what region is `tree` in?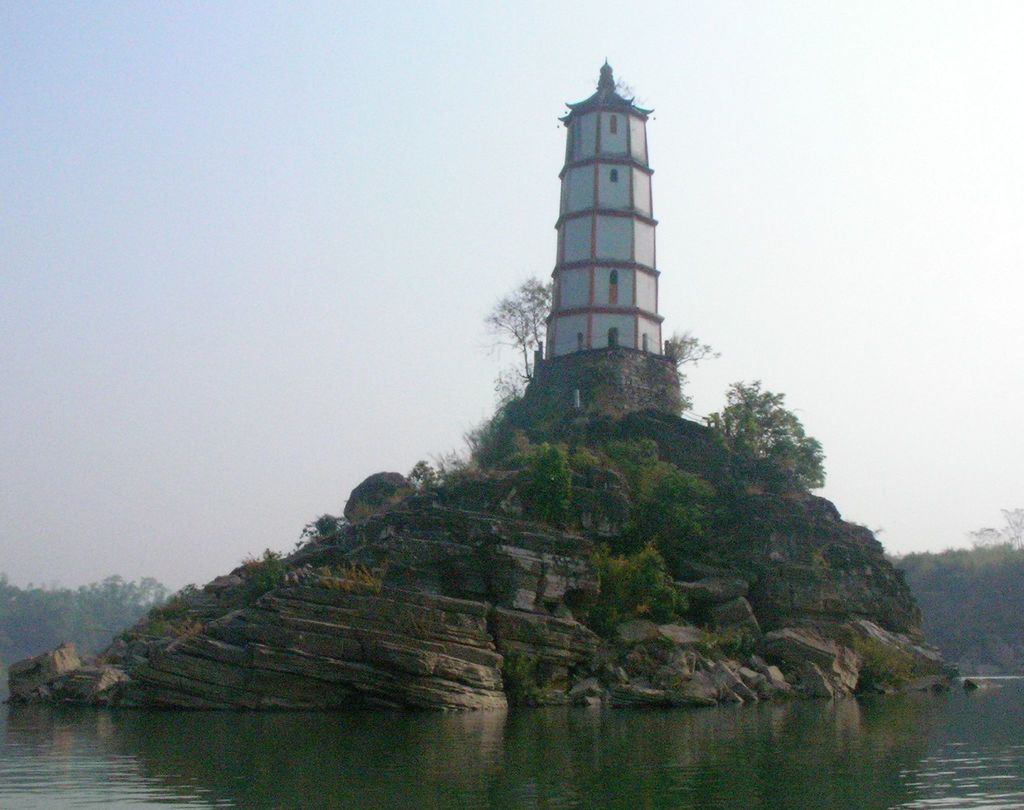
rect(710, 378, 833, 484).
